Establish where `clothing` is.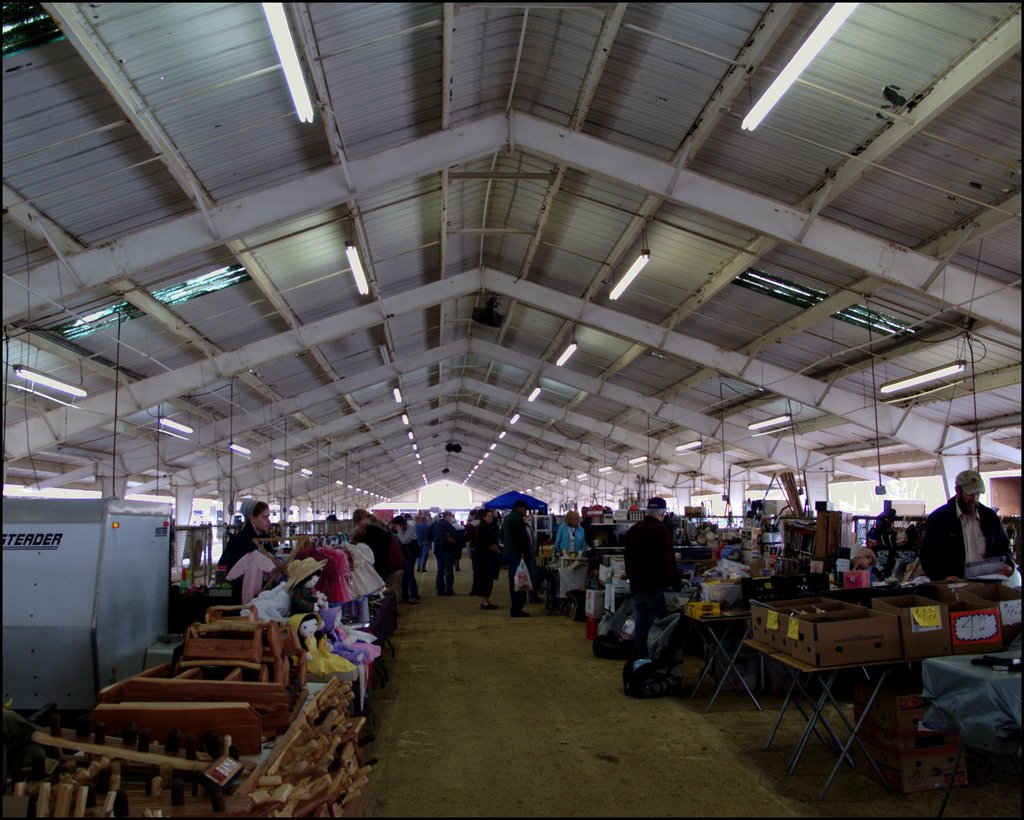
Established at box(503, 509, 540, 609).
